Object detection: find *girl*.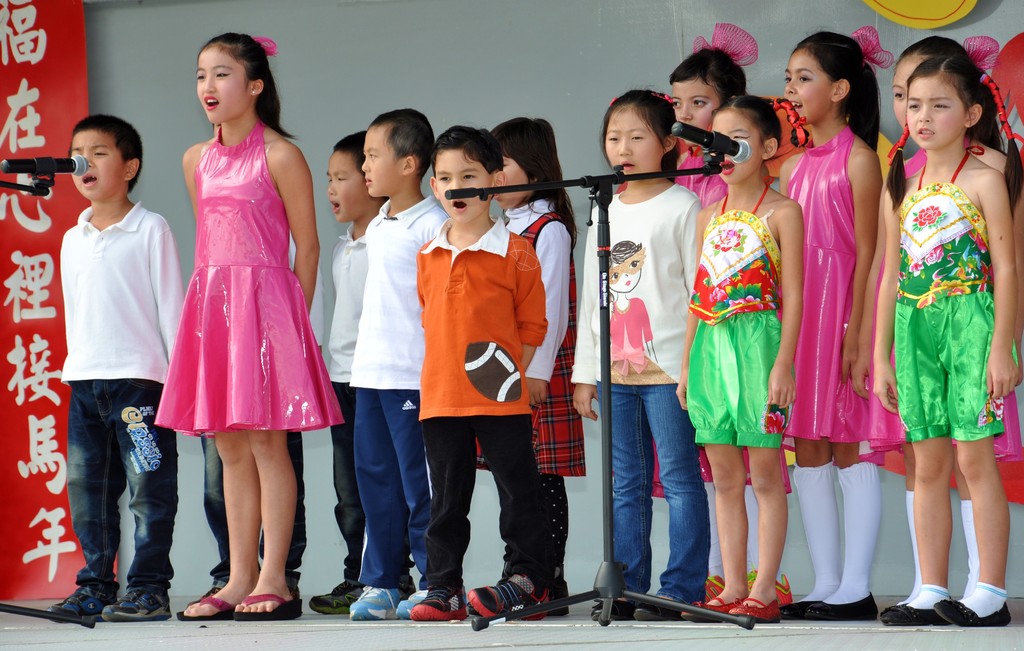
bbox(564, 87, 705, 613).
